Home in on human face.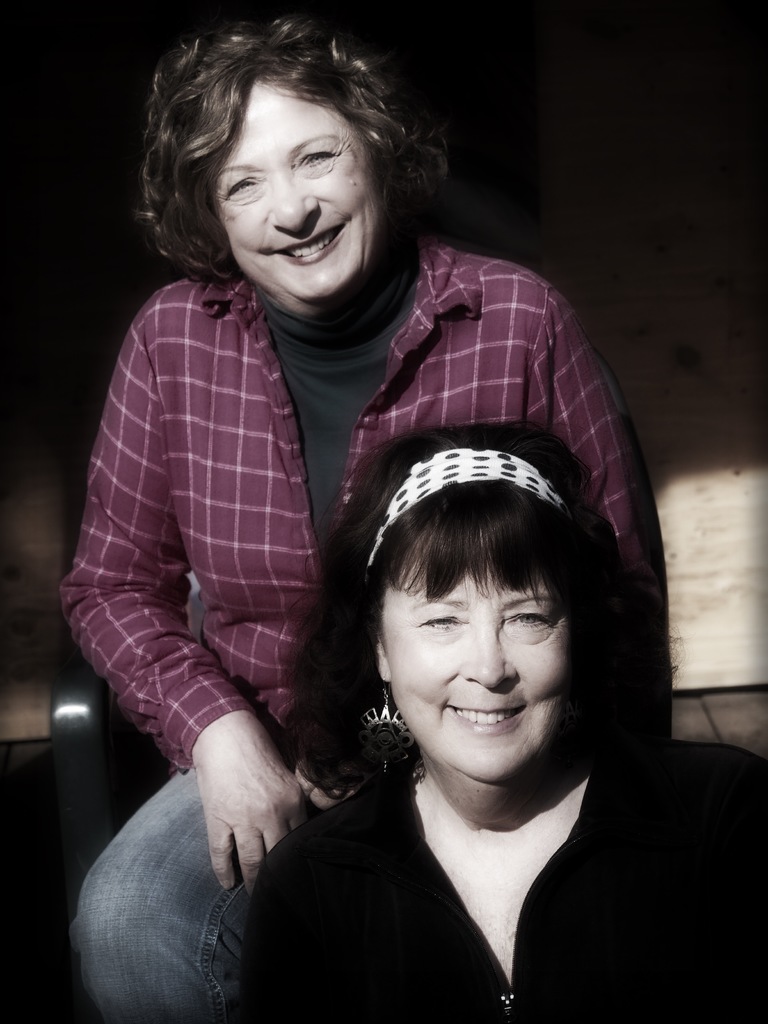
Homed in at (381,588,574,784).
